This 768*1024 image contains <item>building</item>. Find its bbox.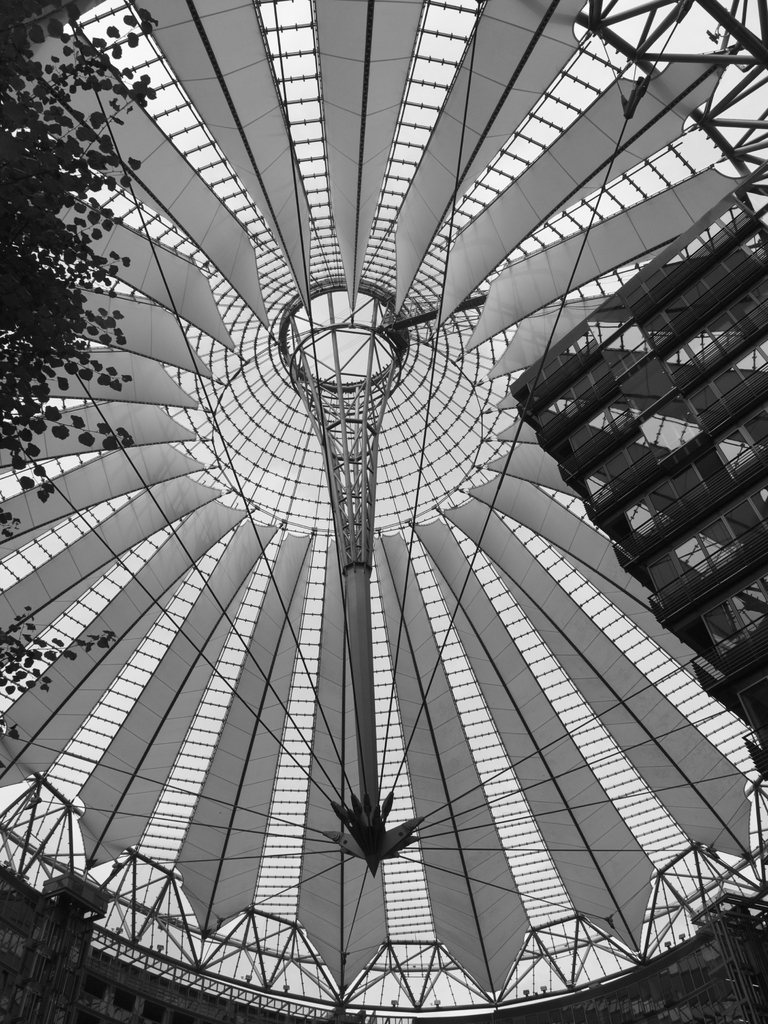
{"left": 0, "top": 0, "right": 767, "bottom": 1023}.
